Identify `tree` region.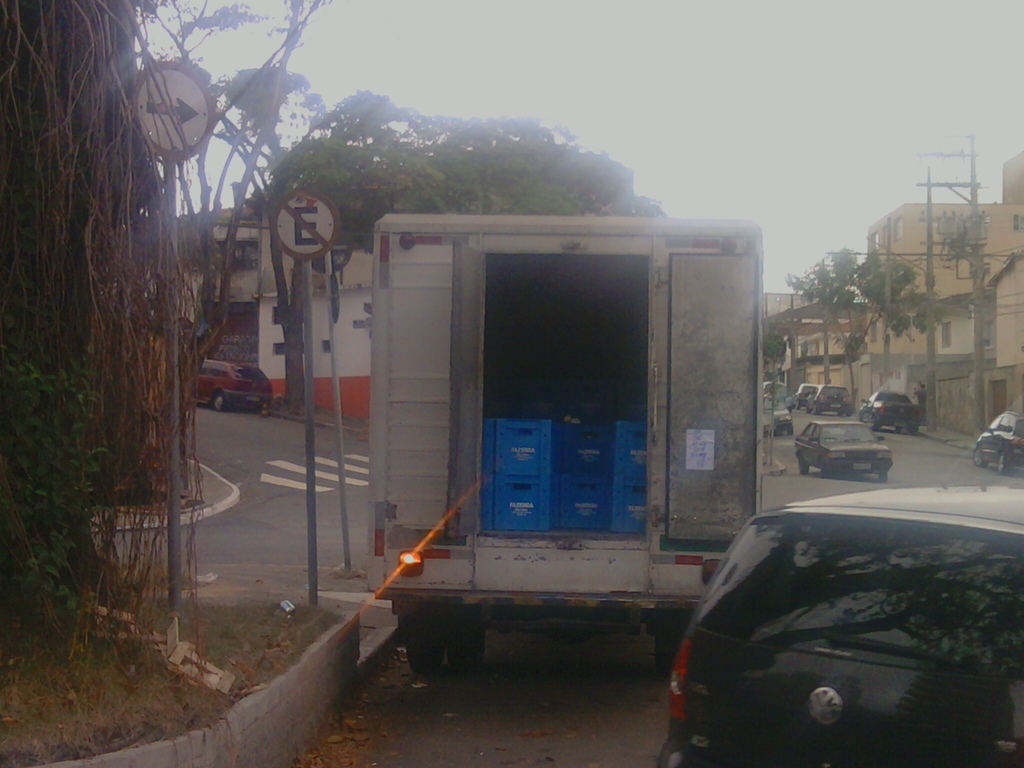
Region: (left=785, top=249, right=948, bottom=410).
